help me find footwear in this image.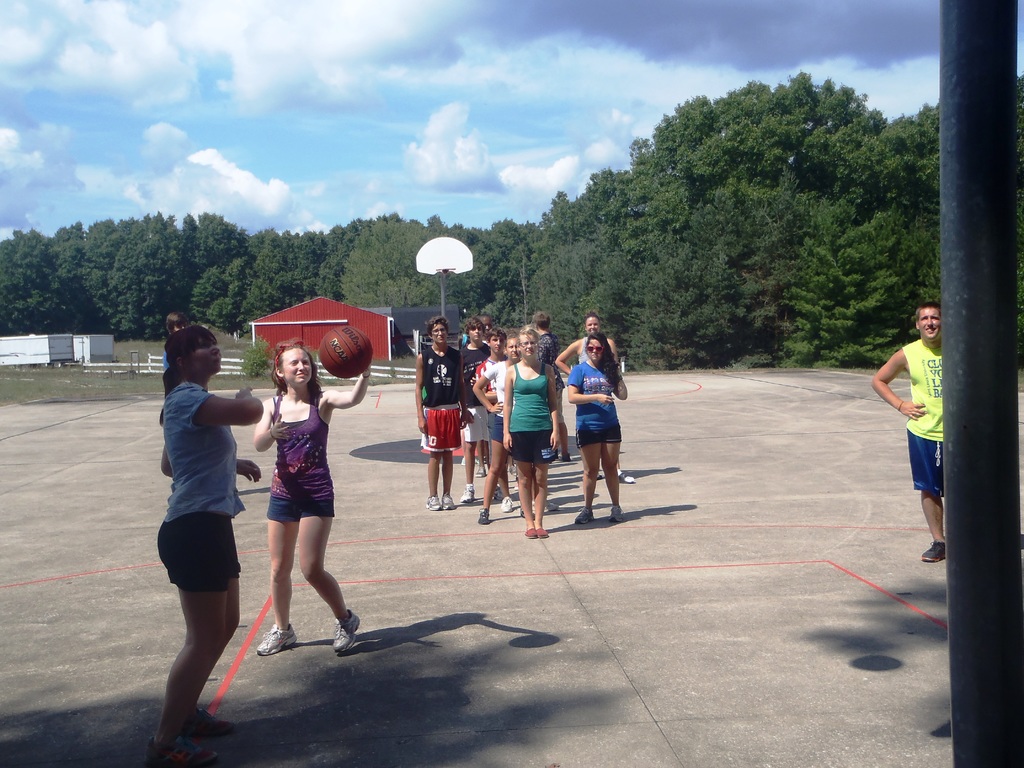
Found it: x1=523 y1=529 x2=538 y2=542.
